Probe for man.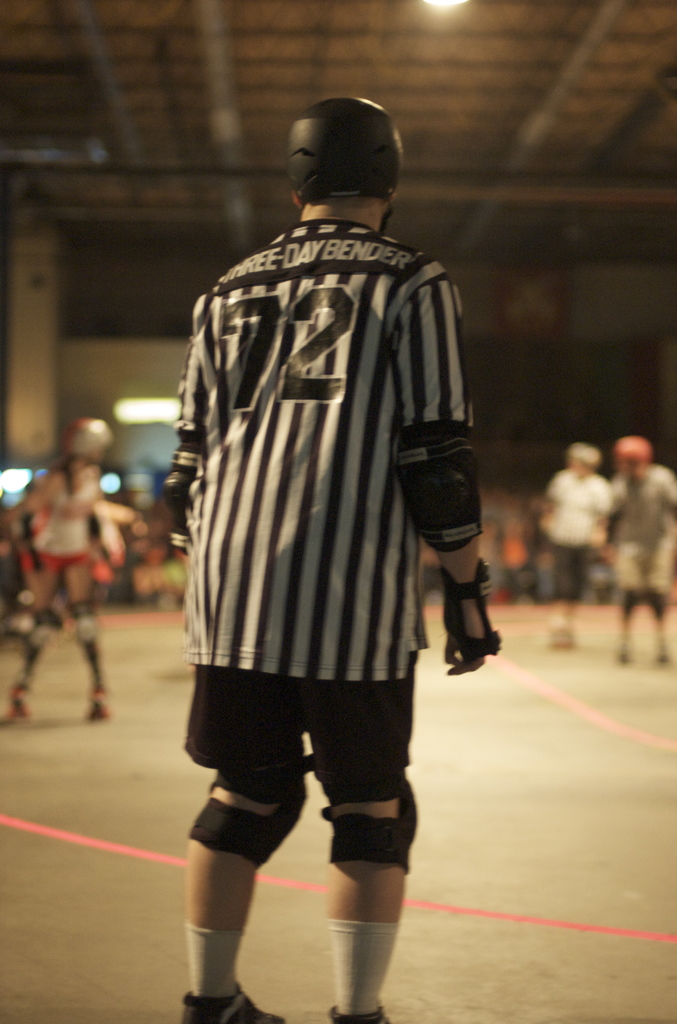
Probe result: {"left": 537, "top": 444, "right": 616, "bottom": 648}.
